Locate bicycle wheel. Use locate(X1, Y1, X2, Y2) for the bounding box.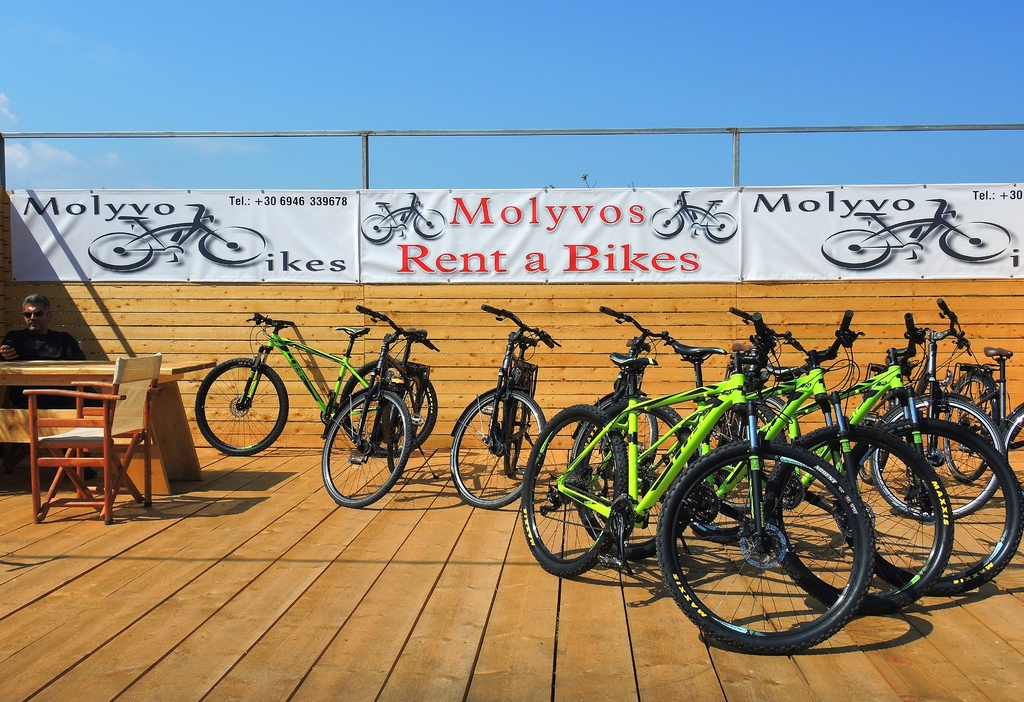
locate(447, 389, 546, 511).
